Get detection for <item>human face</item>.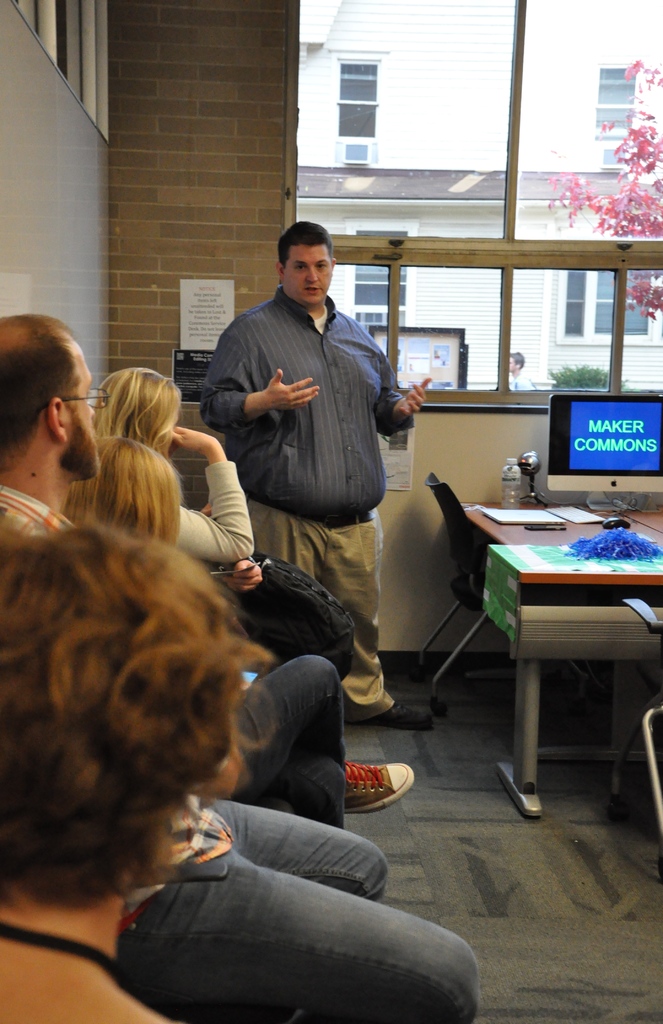
Detection: <box>68,335,98,487</box>.
